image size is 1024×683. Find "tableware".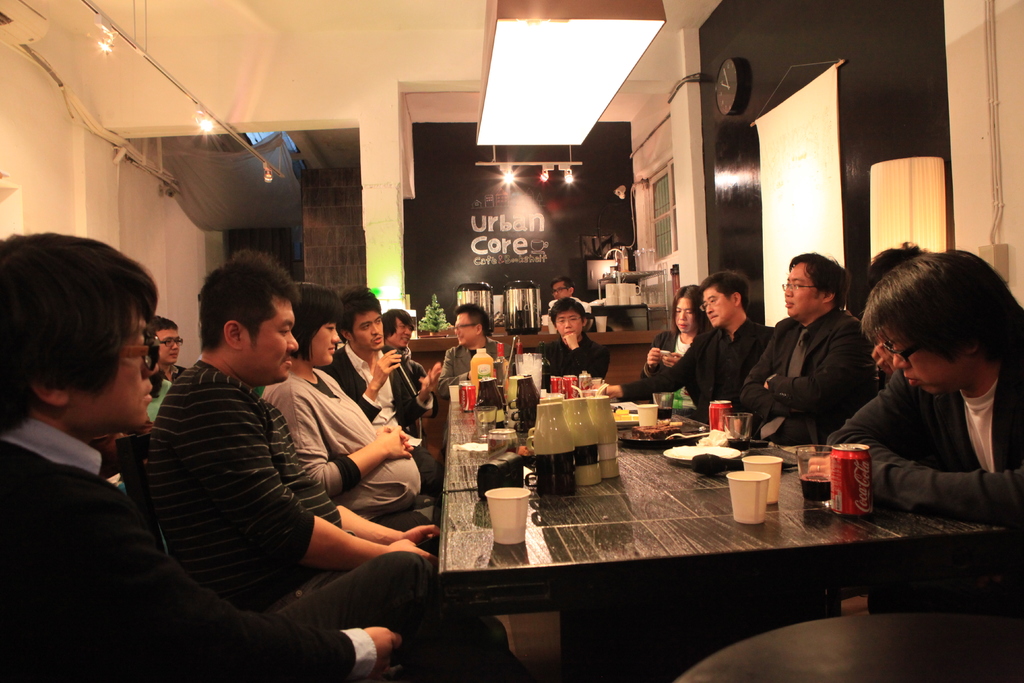
bbox(664, 440, 742, 464).
